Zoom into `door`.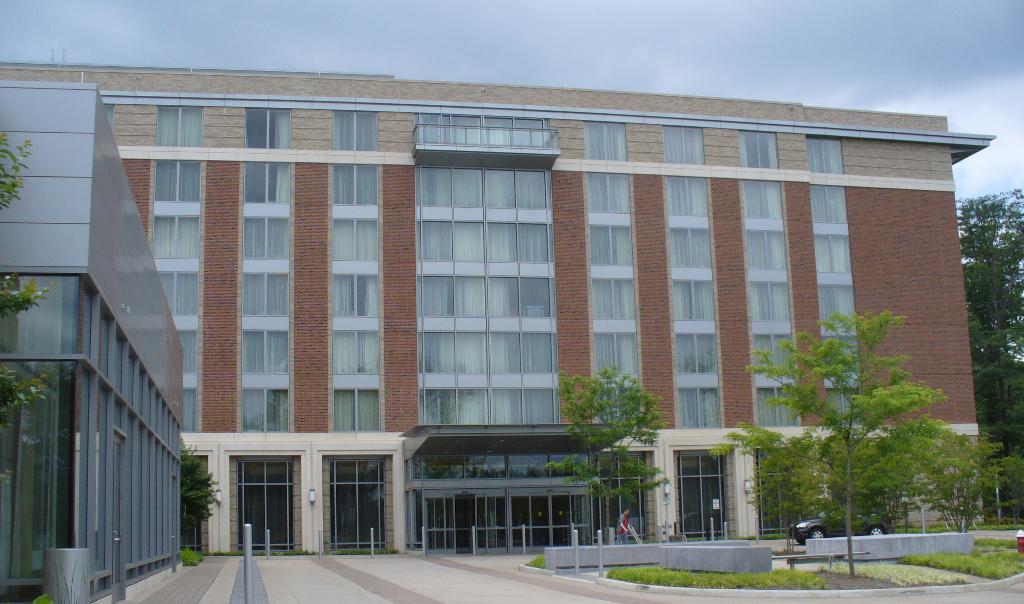
Zoom target: [x1=303, y1=436, x2=394, y2=561].
